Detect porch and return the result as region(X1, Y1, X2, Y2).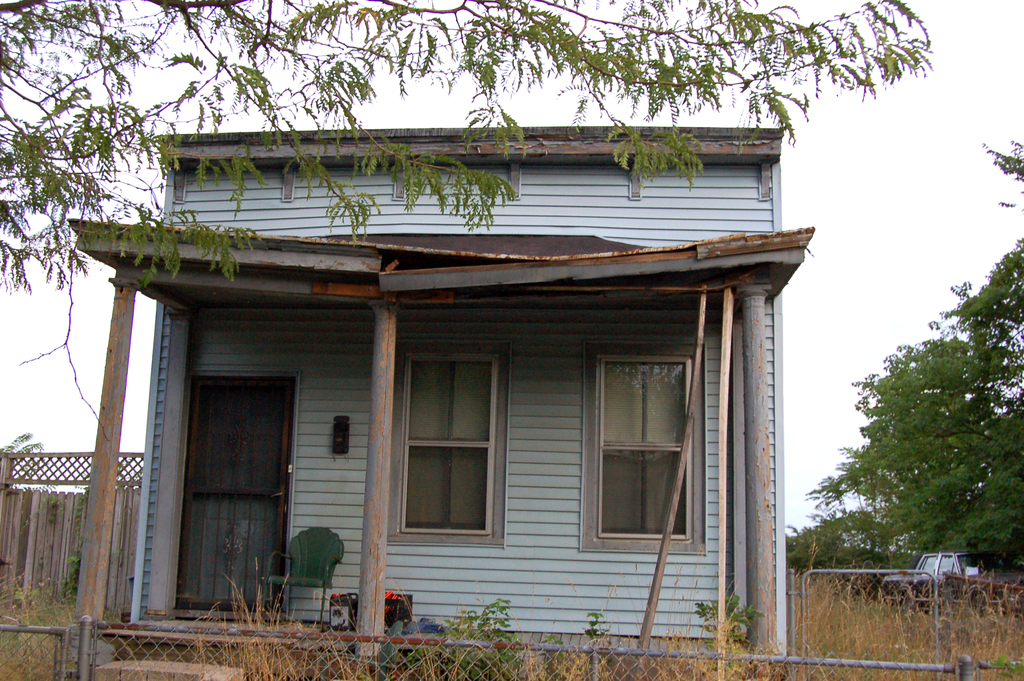
region(119, 609, 751, 680).
